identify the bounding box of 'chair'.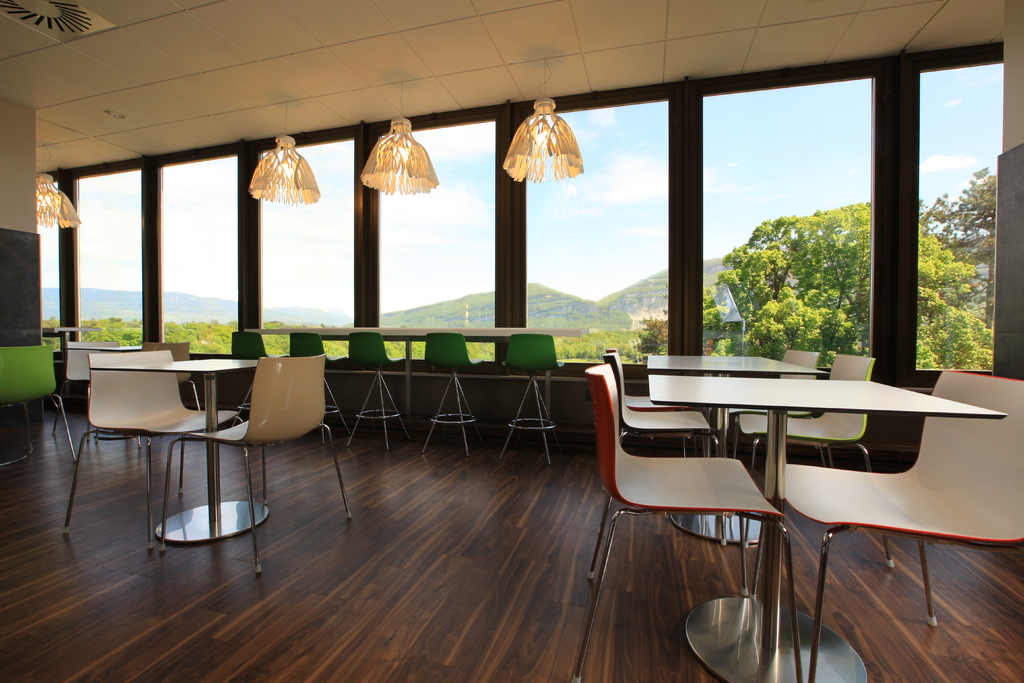
(left=780, top=370, right=1023, bottom=682).
